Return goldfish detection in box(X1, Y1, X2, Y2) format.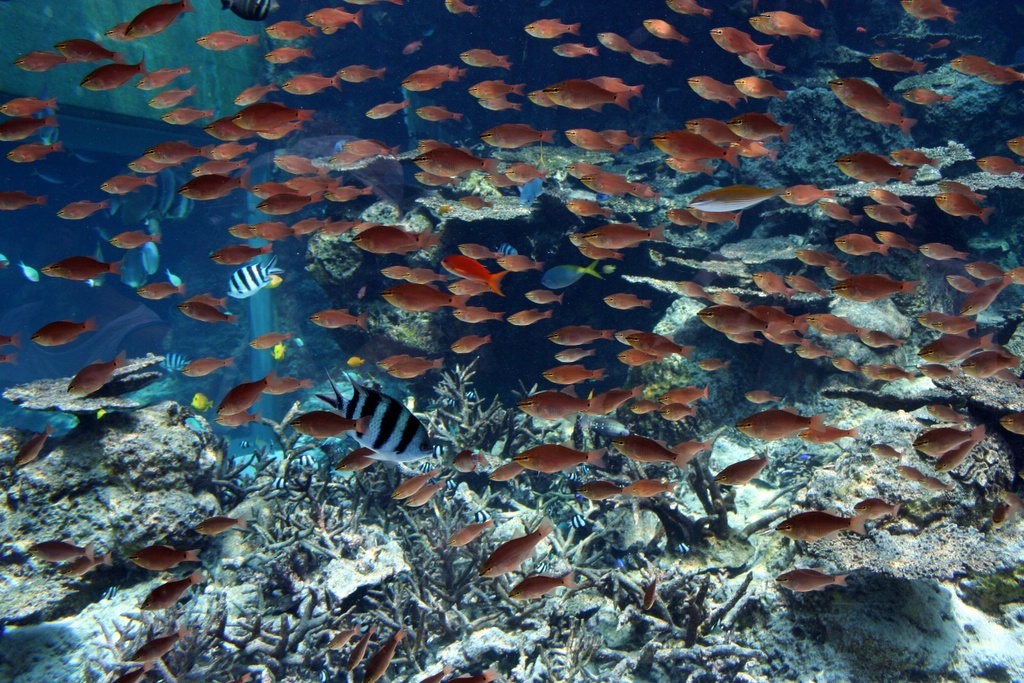
box(922, 402, 970, 426).
